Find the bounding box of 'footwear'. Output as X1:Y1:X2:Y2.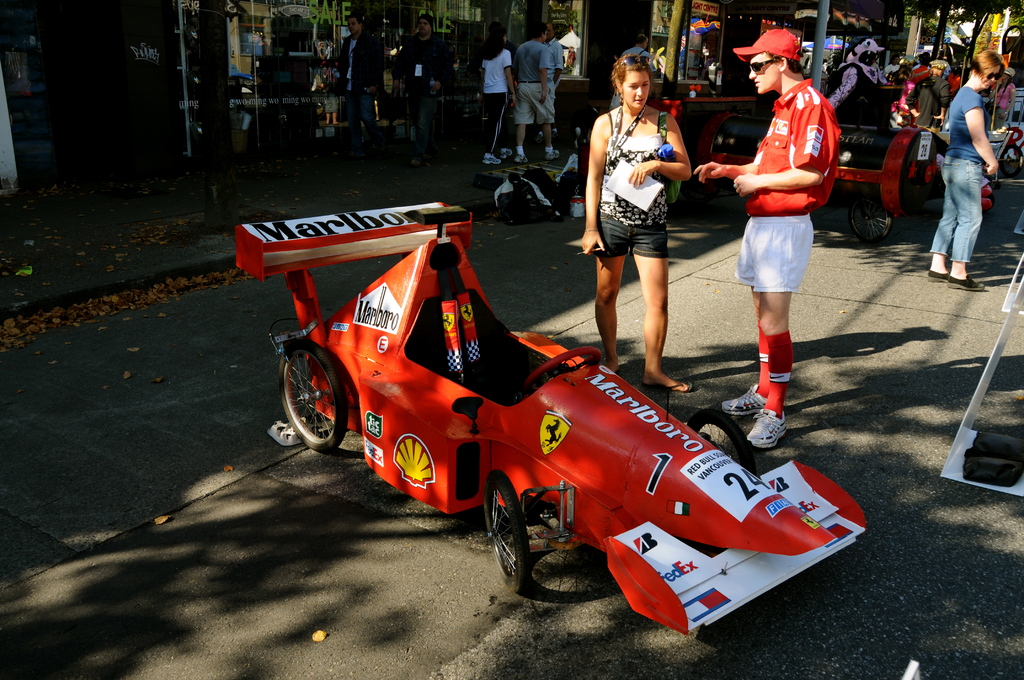
501:148:512:159.
